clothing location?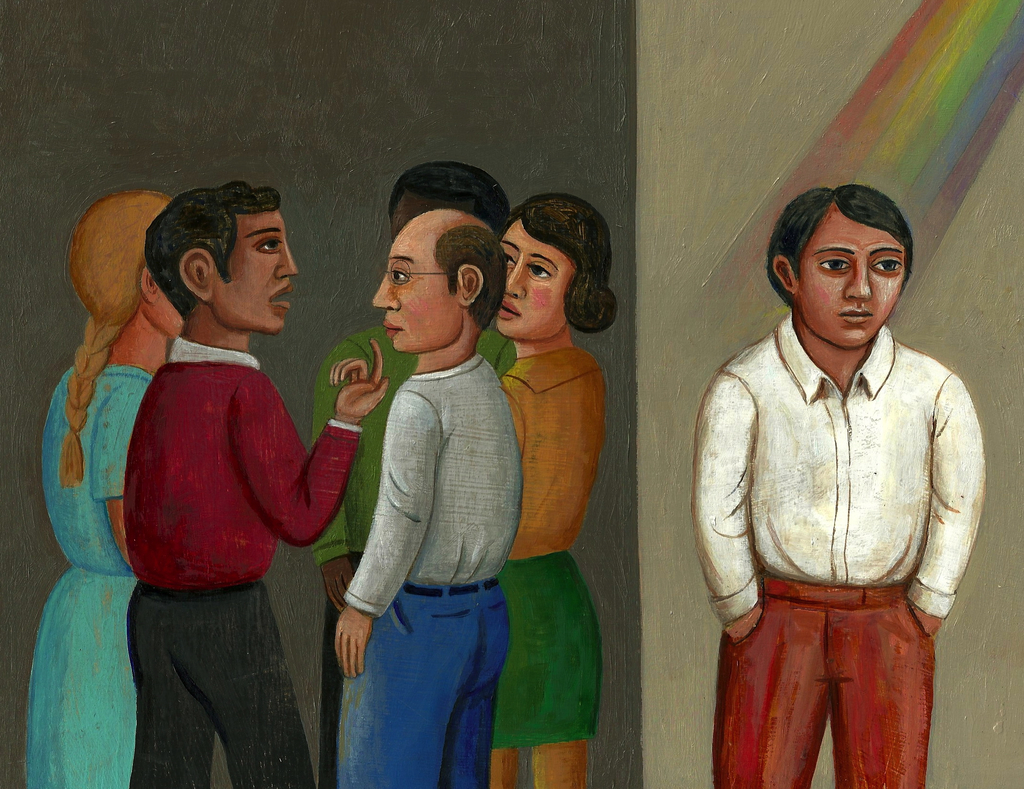
310/320/522/788
